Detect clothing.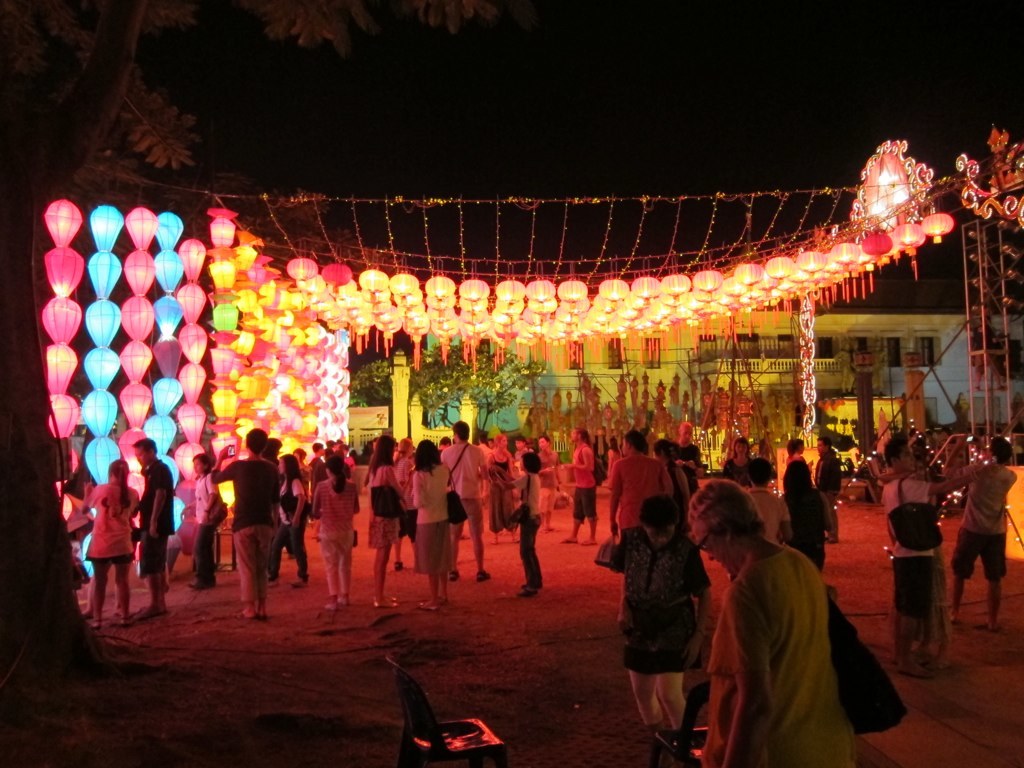
Detected at box(95, 469, 131, 570).
